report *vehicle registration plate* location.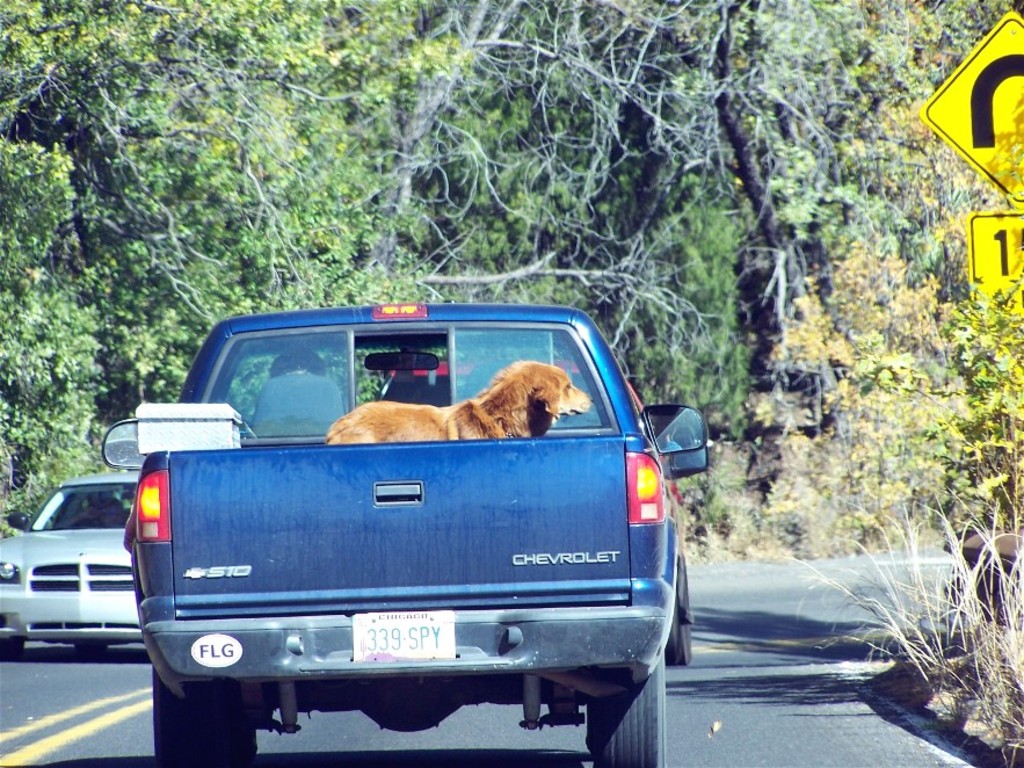
Report: pyautogui.locateOnScreen(351, 610, 456, 666).
